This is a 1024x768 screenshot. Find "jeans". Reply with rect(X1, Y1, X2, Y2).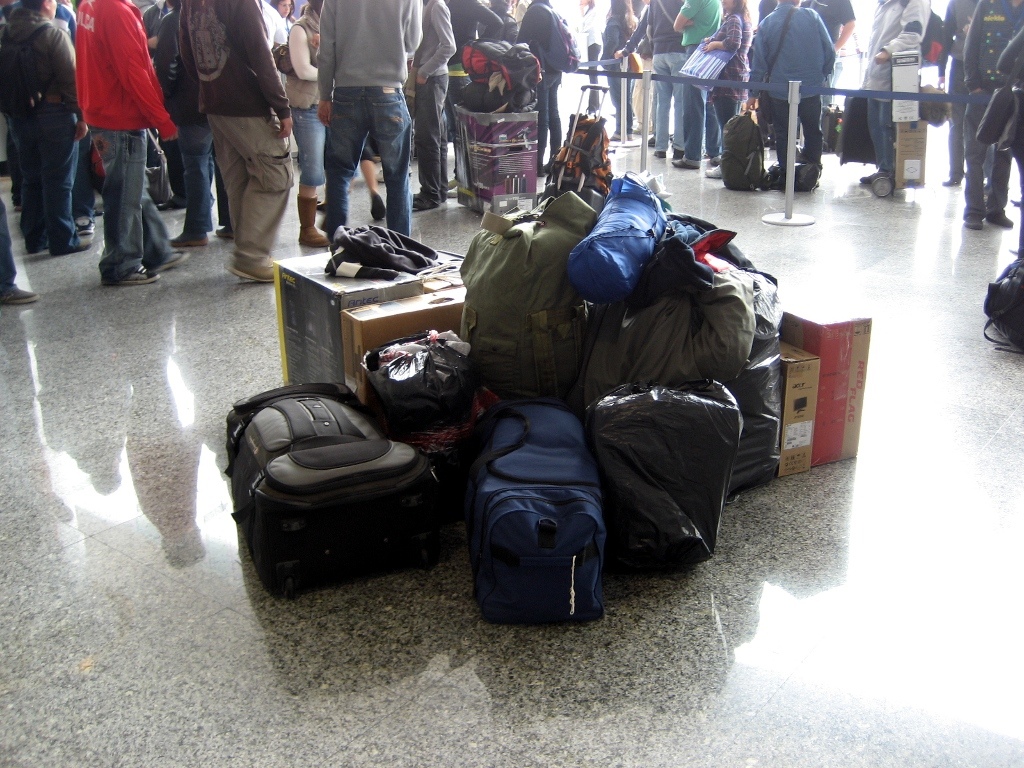
rect(950, 68, 959, 178).
